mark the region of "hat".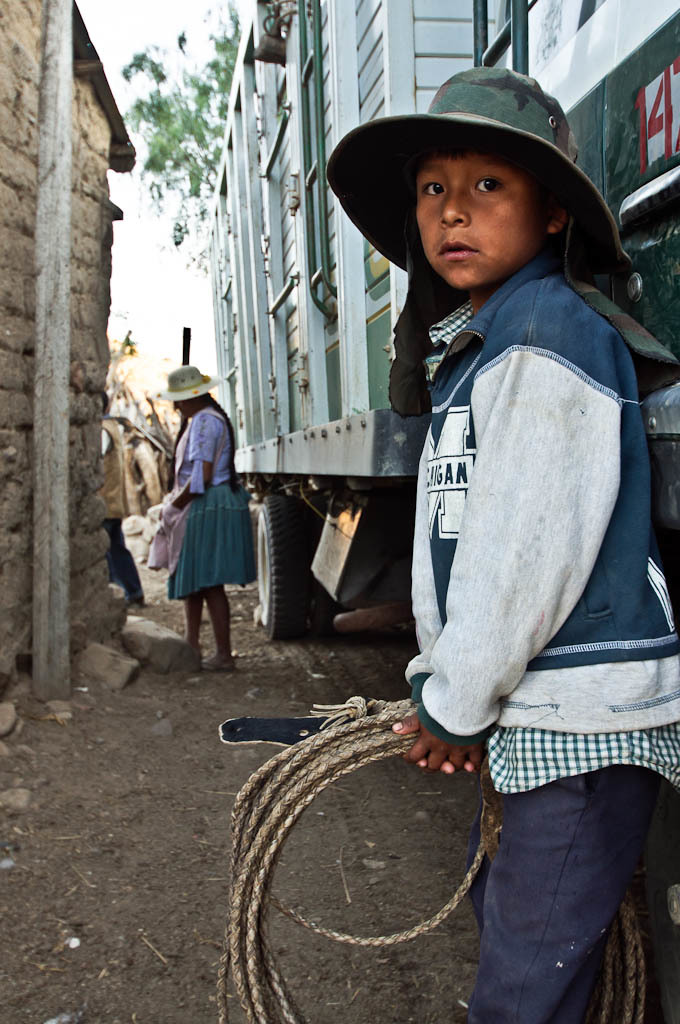
Region: [157, 362, 220, 400].
